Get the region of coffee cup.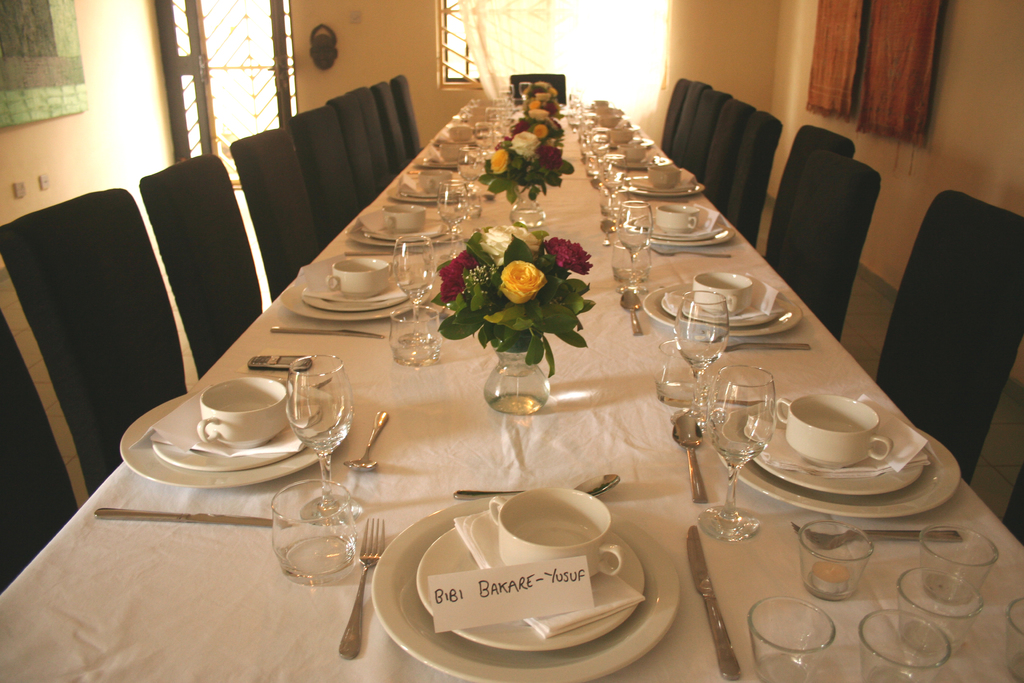
(x1=324, y1=256, x2=397, y2=299).
